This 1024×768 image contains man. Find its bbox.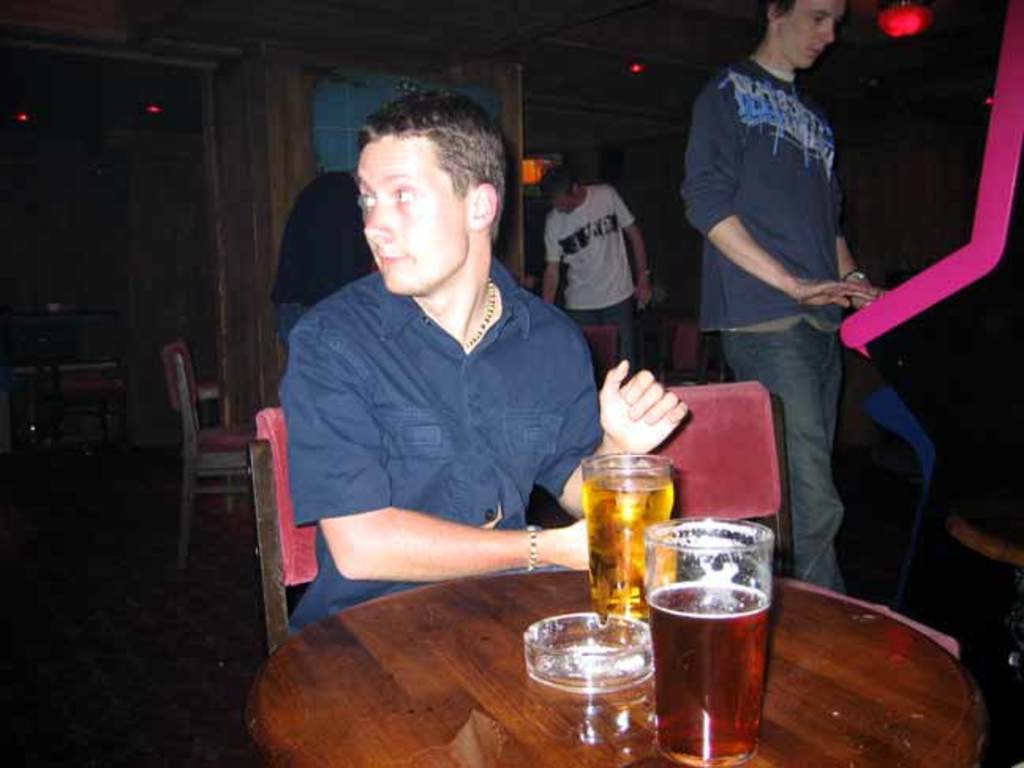
bbox=[256, 95, 632, 645].
